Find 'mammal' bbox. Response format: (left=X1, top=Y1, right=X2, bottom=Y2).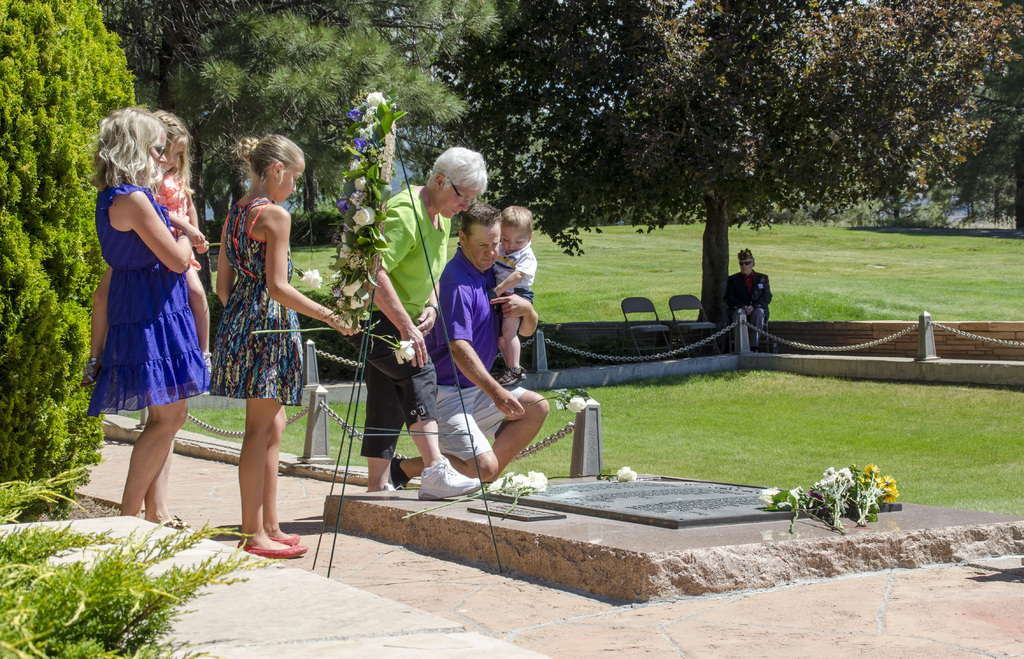
(left=84, top=108, right=212, bottom=532).
